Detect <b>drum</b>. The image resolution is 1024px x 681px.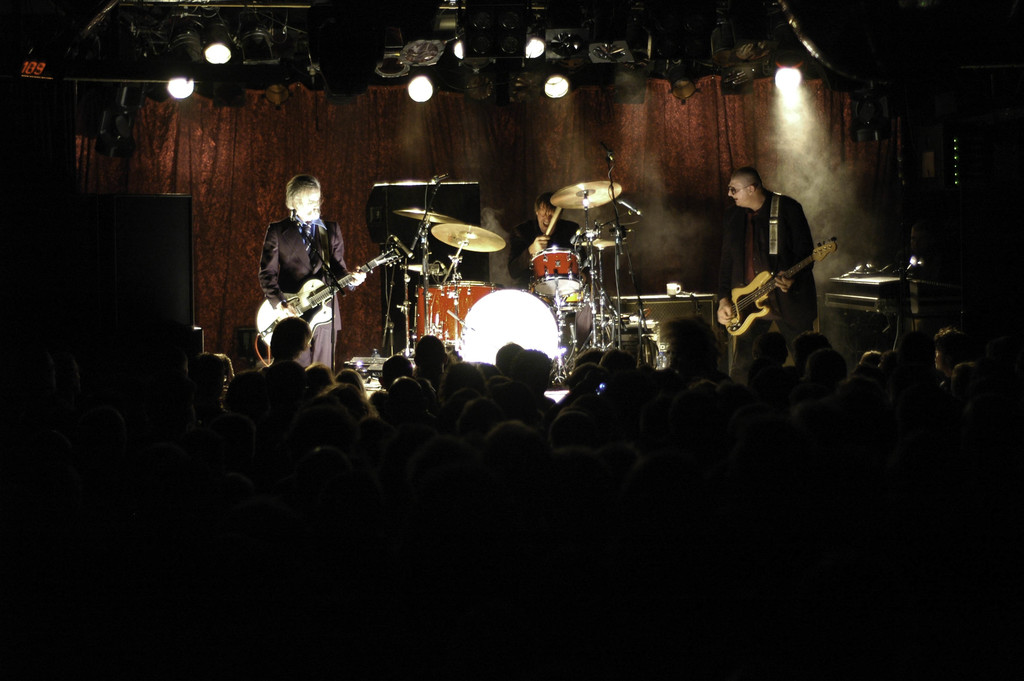
BBox(458, 292, 557, 365).
